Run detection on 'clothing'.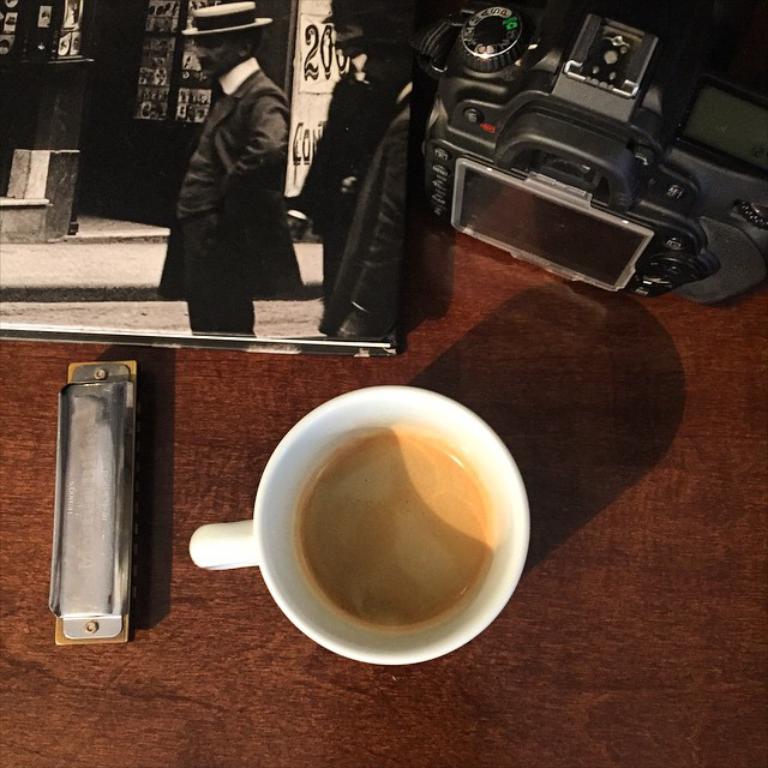
Result: box=[324, 89, 415, 335].
